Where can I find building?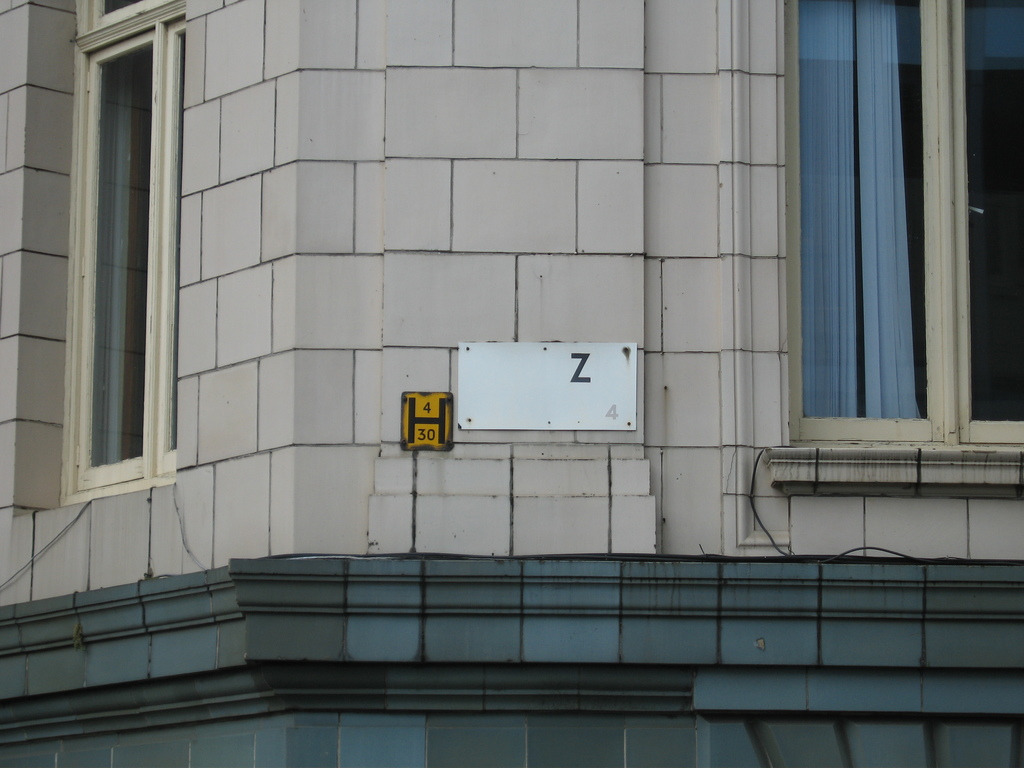
You can find it at rect(3, 0, 1023, 767).
